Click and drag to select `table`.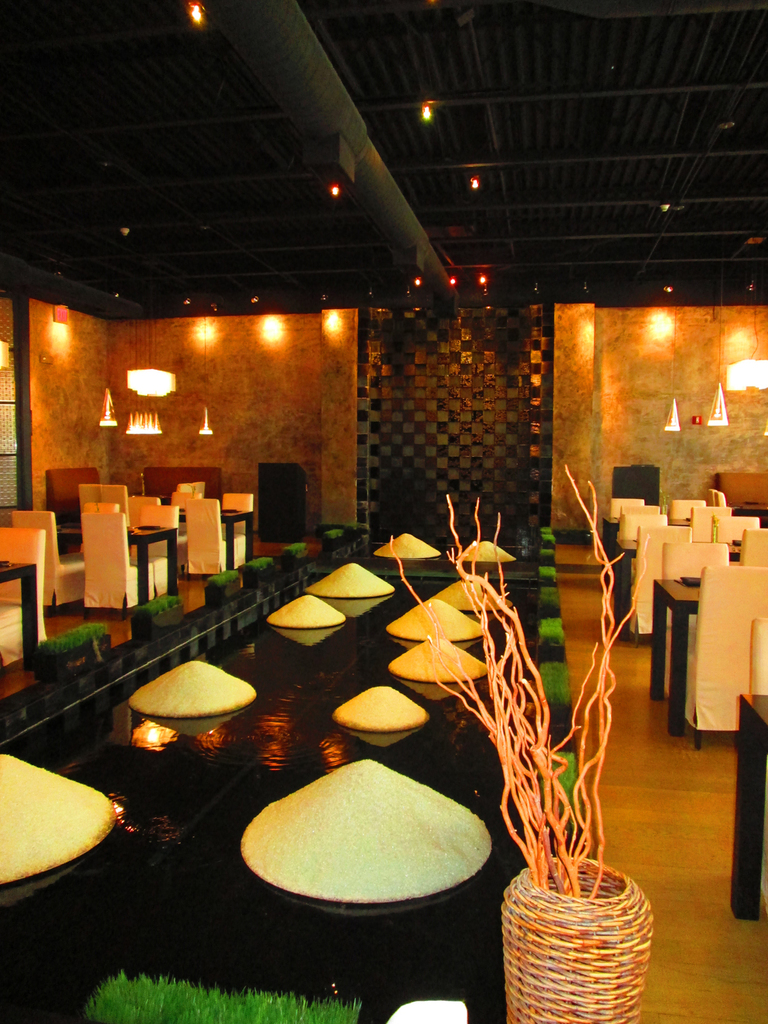
Selection: (131, 528, 175, 598).
